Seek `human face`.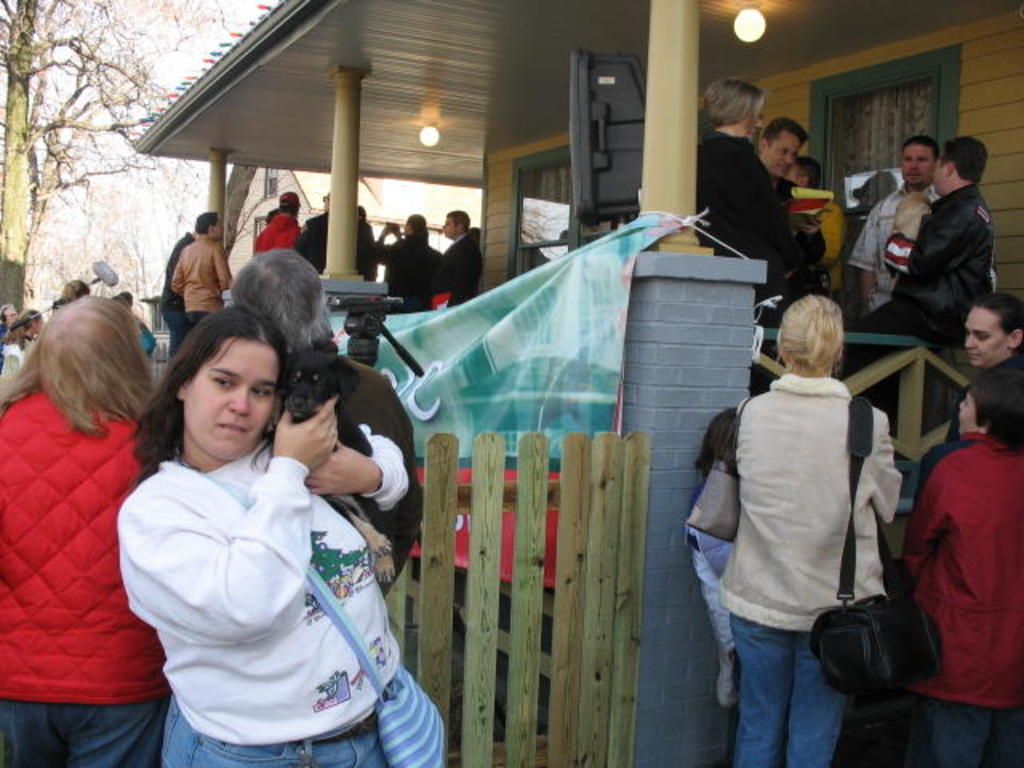
crop(182, 334, 280, 459).
